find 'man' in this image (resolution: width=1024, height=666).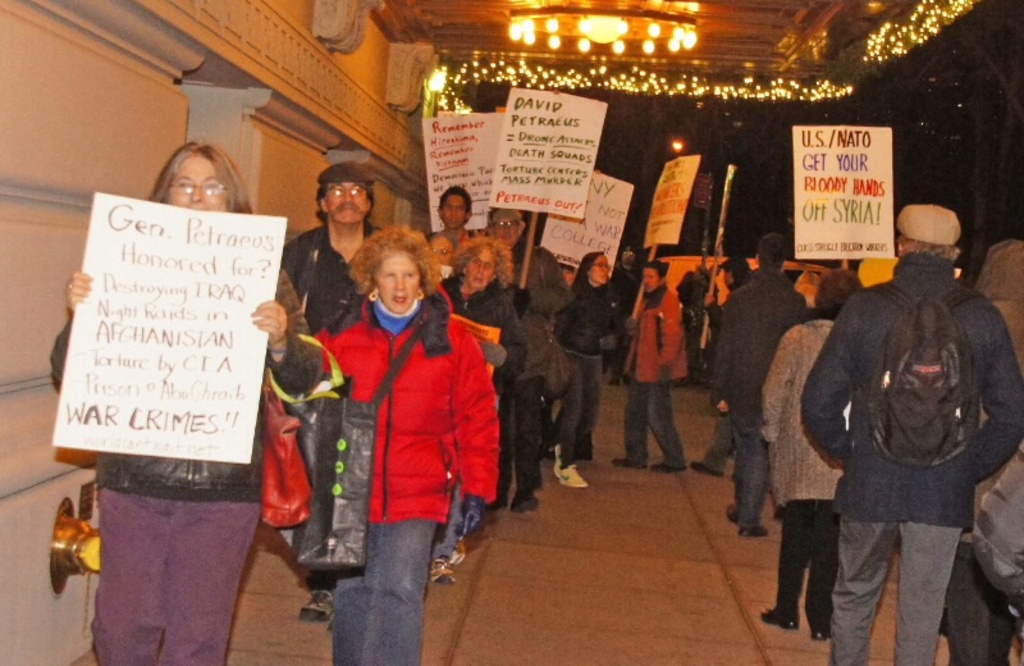
(left=477, top=209, right=572, bottom=510).
